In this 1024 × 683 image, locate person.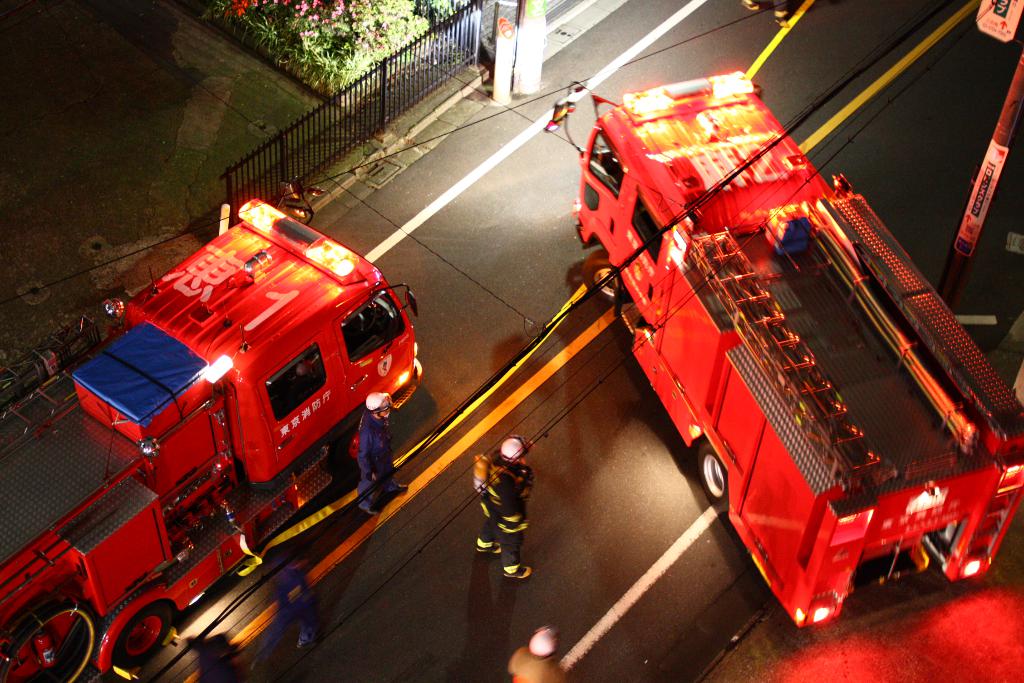
Bounding box: (x1=473, y1=436, x2=531, y2=580).
